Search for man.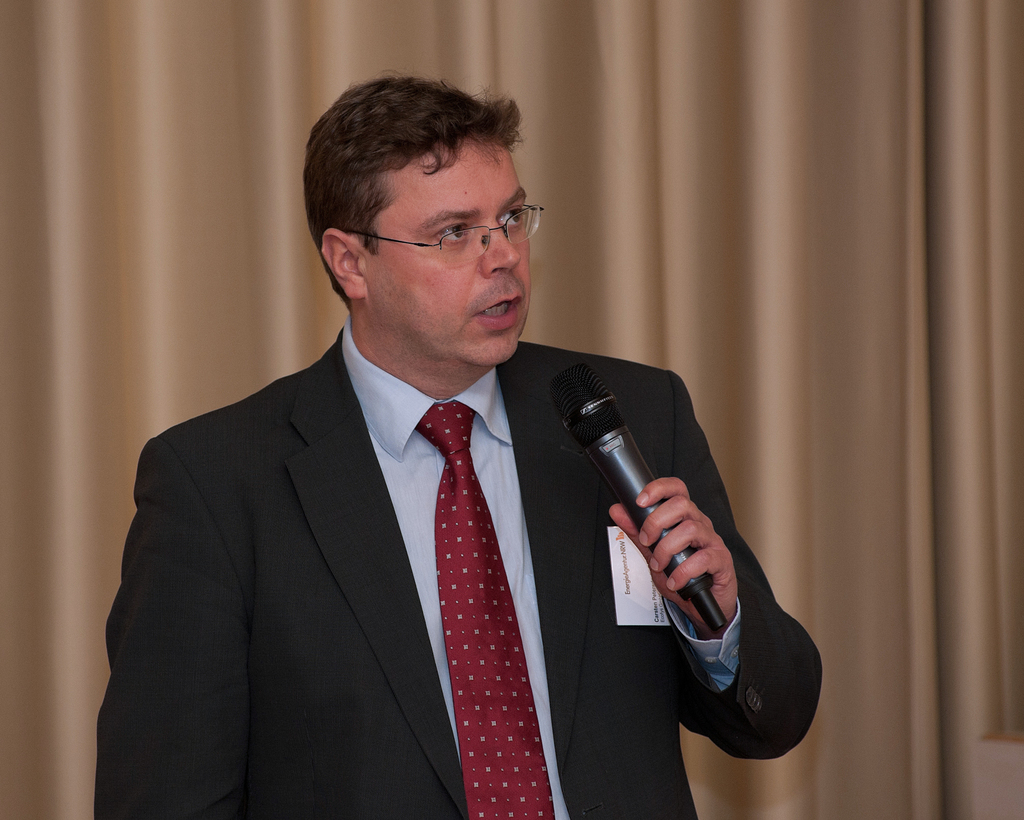
Found at pyautogui.locateOnScreen(83, 67, 820, 819).
